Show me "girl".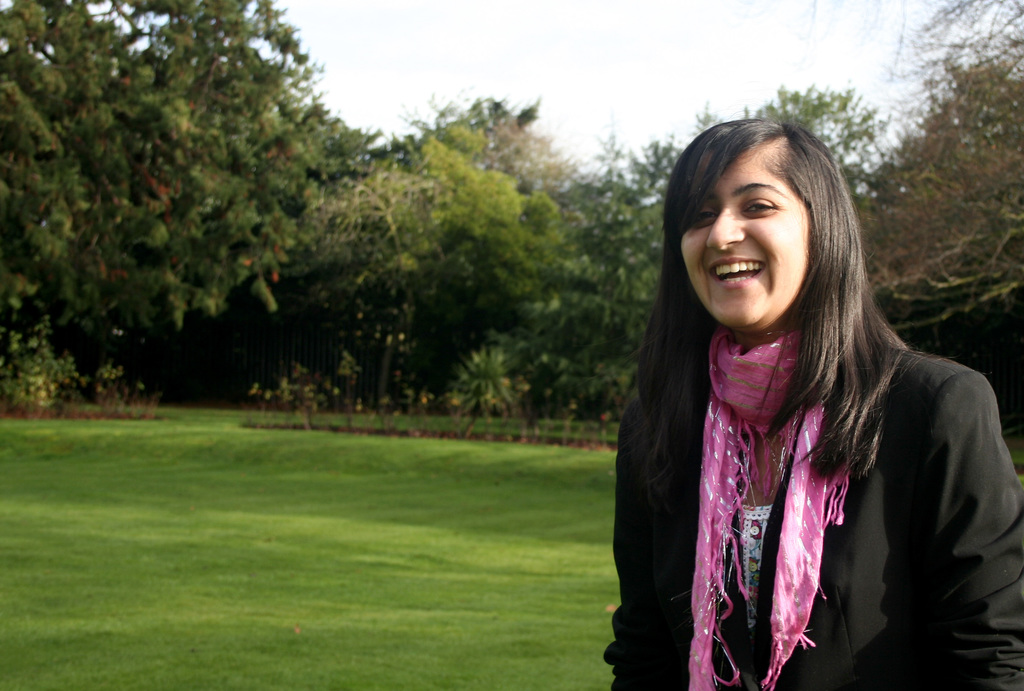
"girl" is here: [602,113,1023,690].
